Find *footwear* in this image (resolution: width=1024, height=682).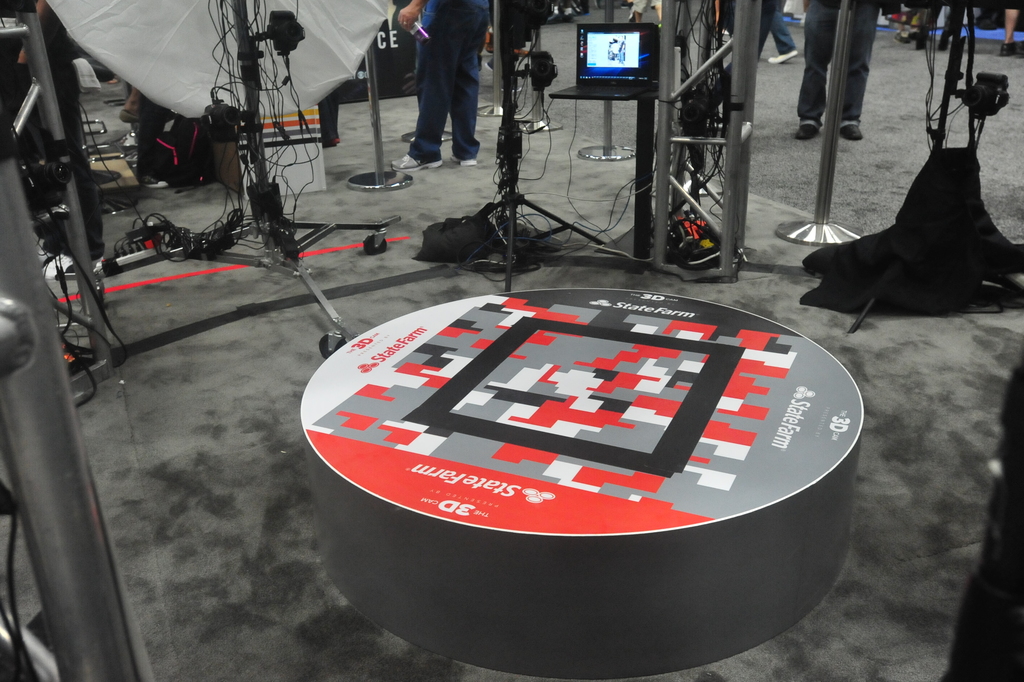
region(766, 48, 796, 63).
